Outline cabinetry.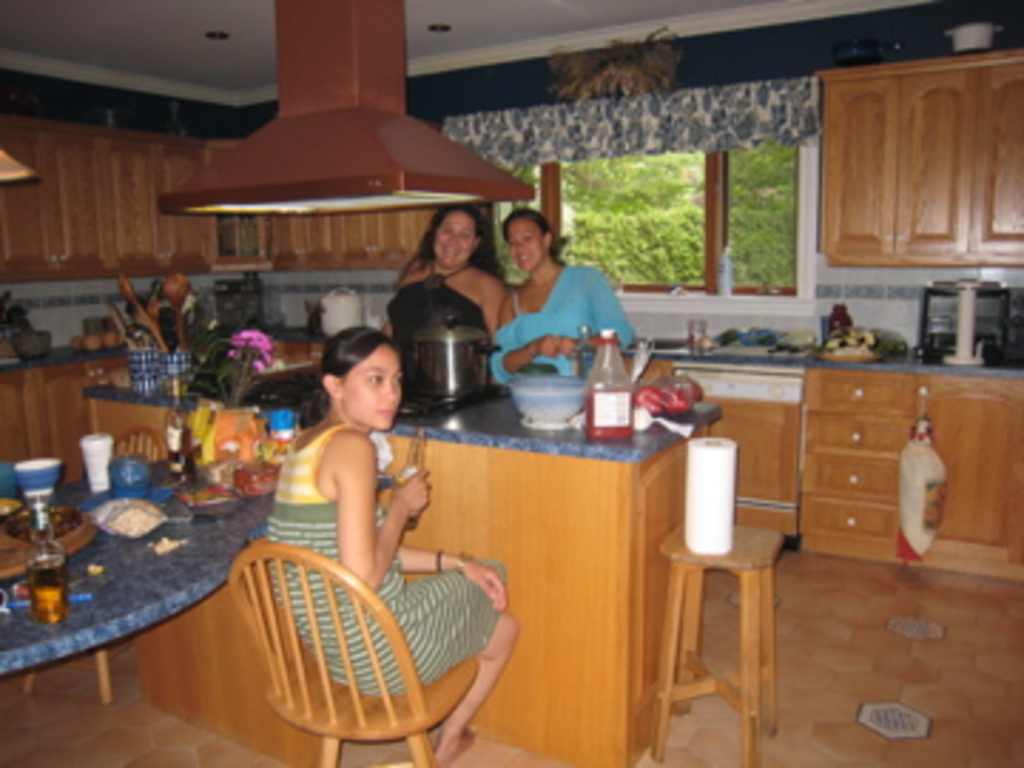
Outline: 0:356:134:492.
